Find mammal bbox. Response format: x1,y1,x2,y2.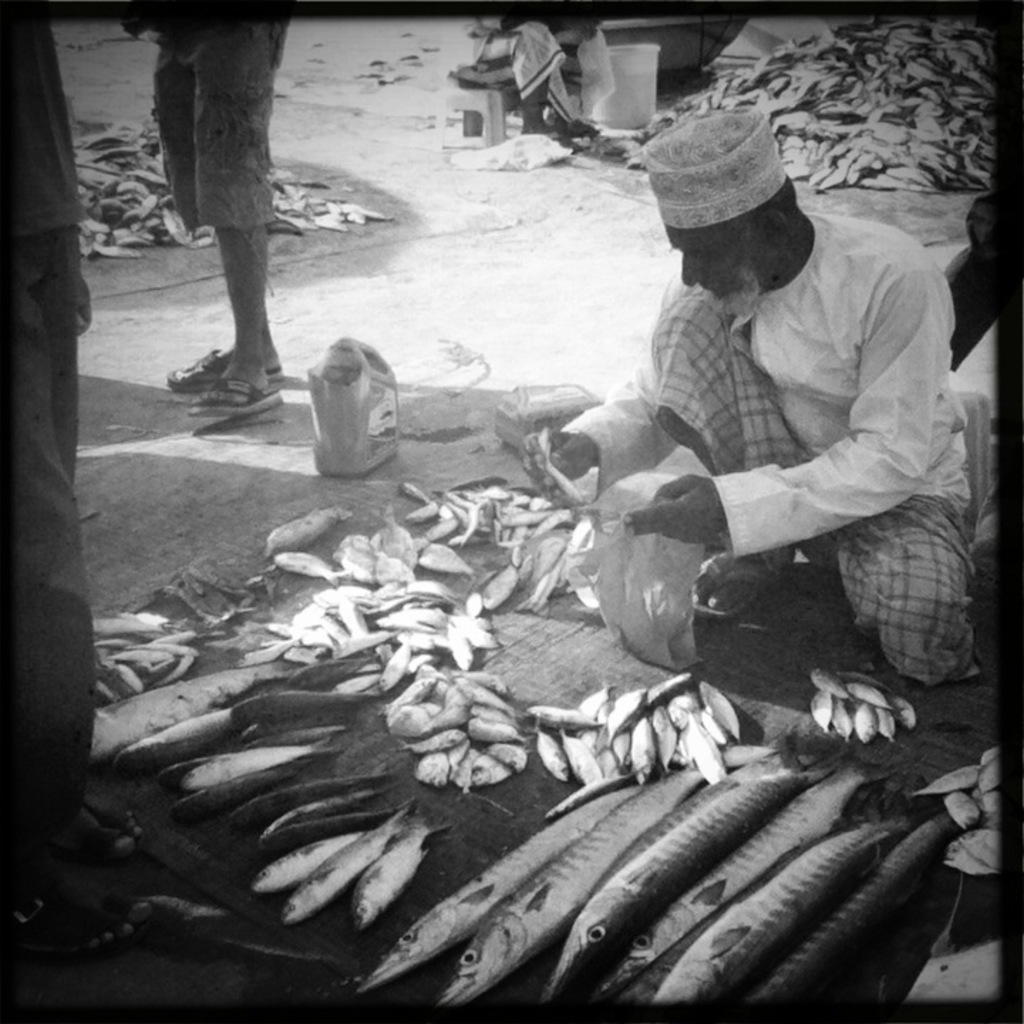
0,21,88,895.
